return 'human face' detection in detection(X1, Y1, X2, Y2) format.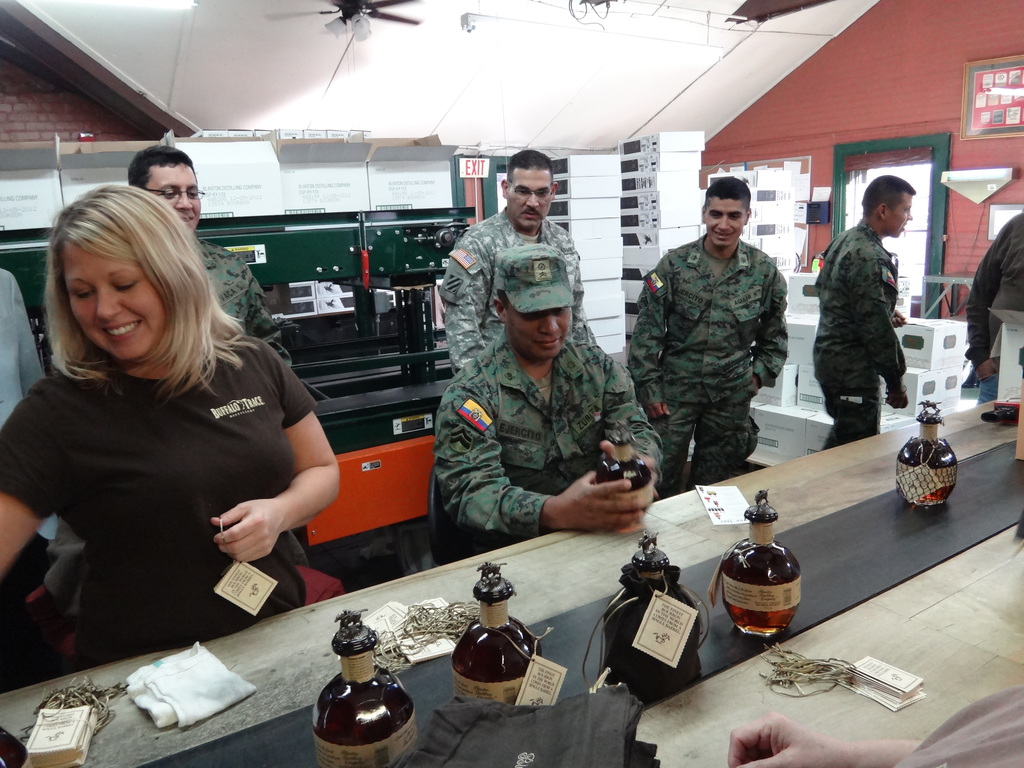
detection(60, 233, 164, 361).
